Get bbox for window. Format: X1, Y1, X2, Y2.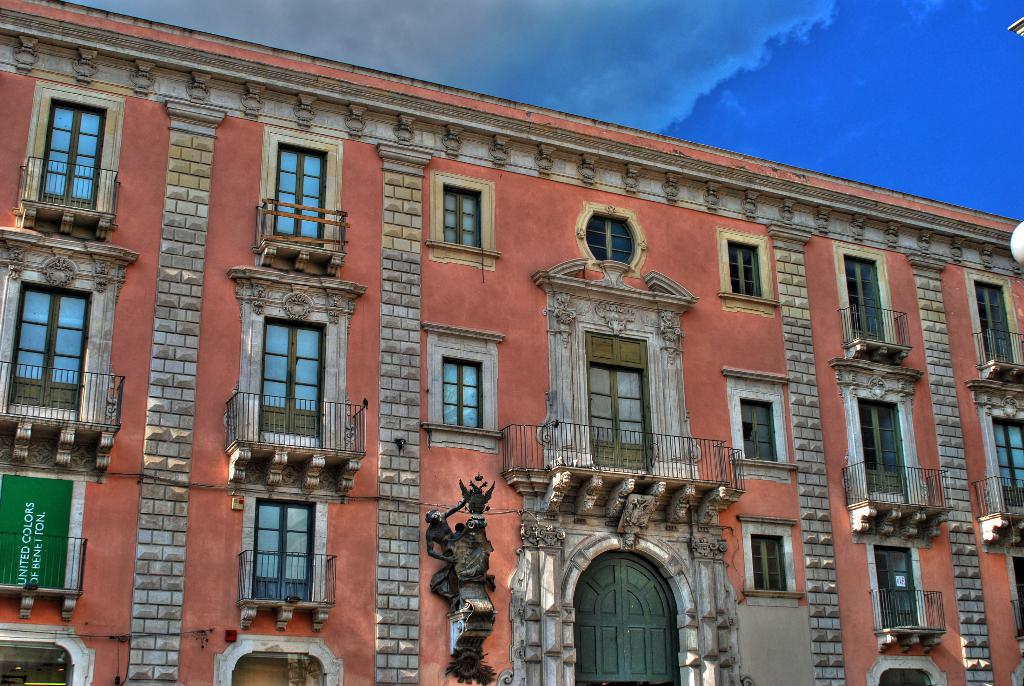
721, 366, 796, 482.
